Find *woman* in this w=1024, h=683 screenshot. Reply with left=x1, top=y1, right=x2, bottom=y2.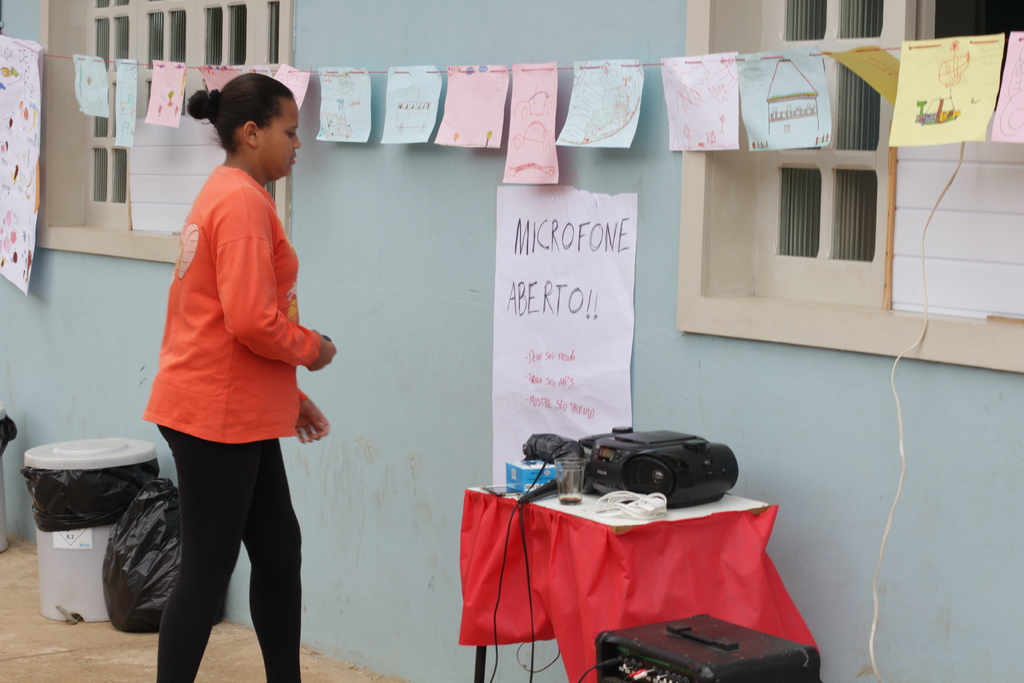
left=132, top=72, right=322, bottom=682.
